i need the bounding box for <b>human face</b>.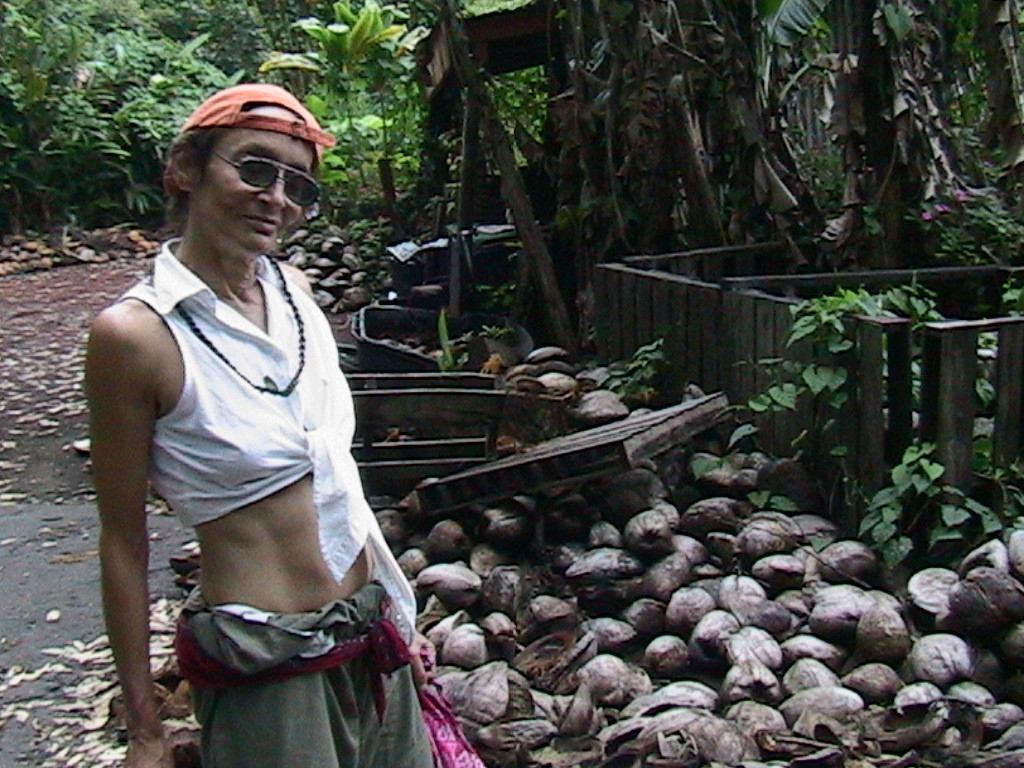
Here it is: bbox=[196, 104, 311, 252].
